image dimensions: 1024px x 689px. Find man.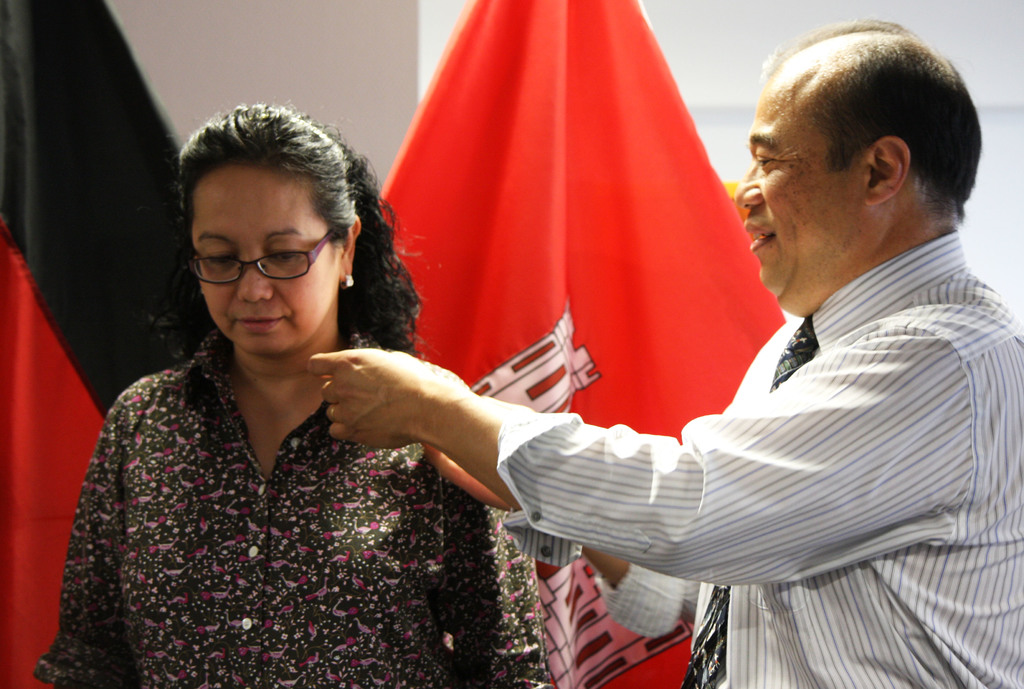
pyautogui.locateOnScreen(279, 46, 891, 669).
